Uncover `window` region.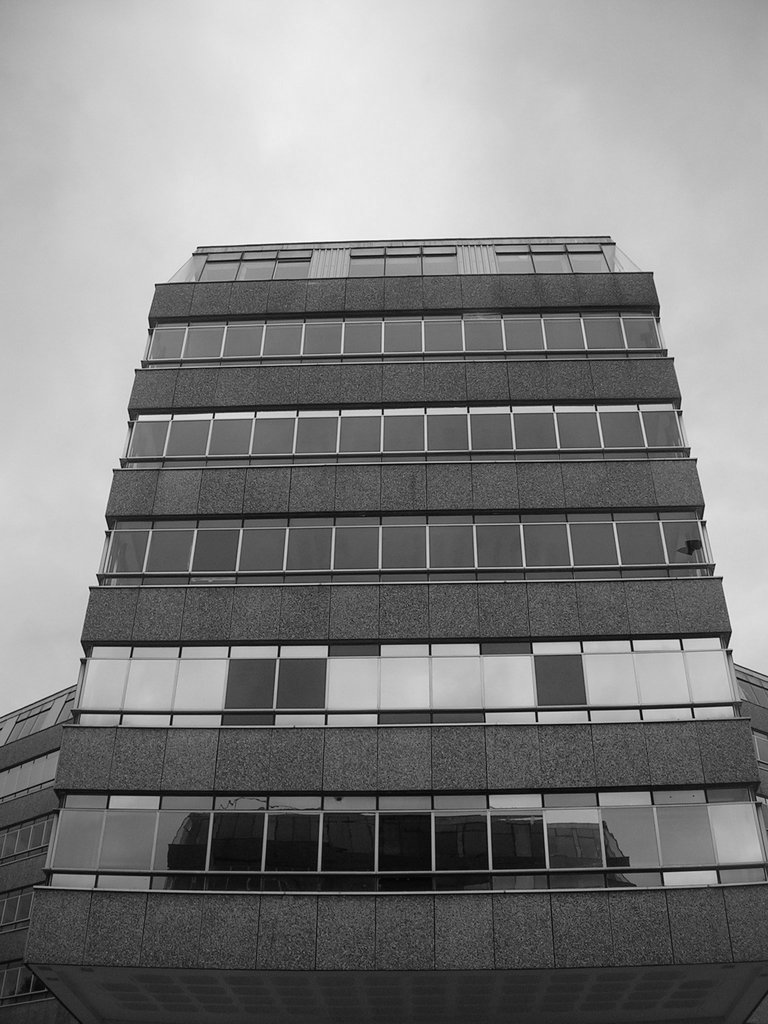
Uncovered: detection(198, 250, 314, 281).
